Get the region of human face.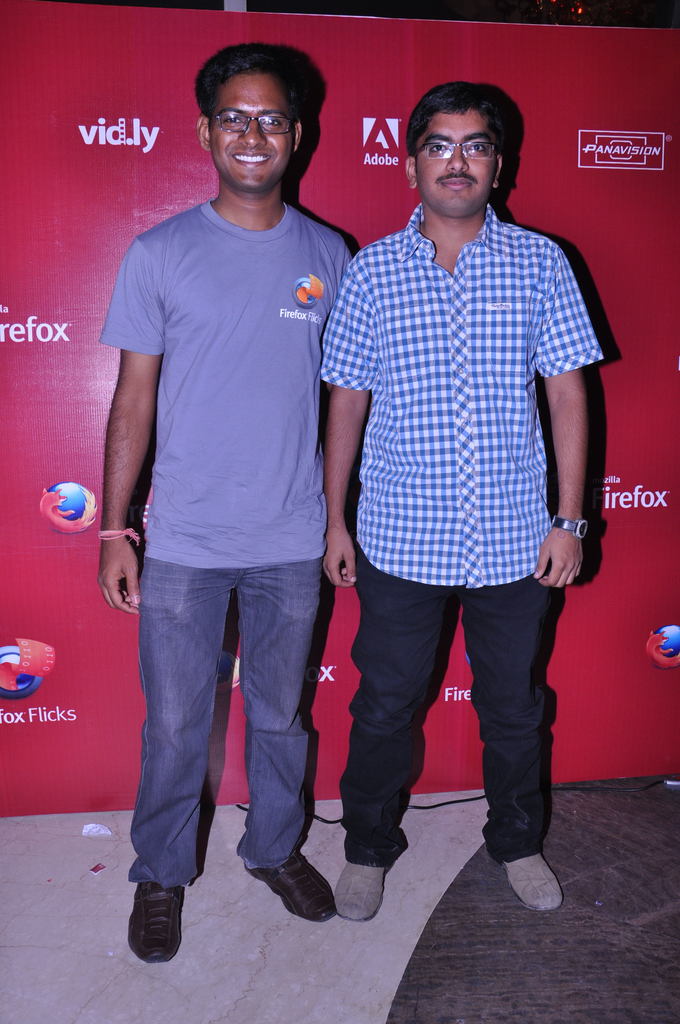
region(418, 113, 502, 218).
